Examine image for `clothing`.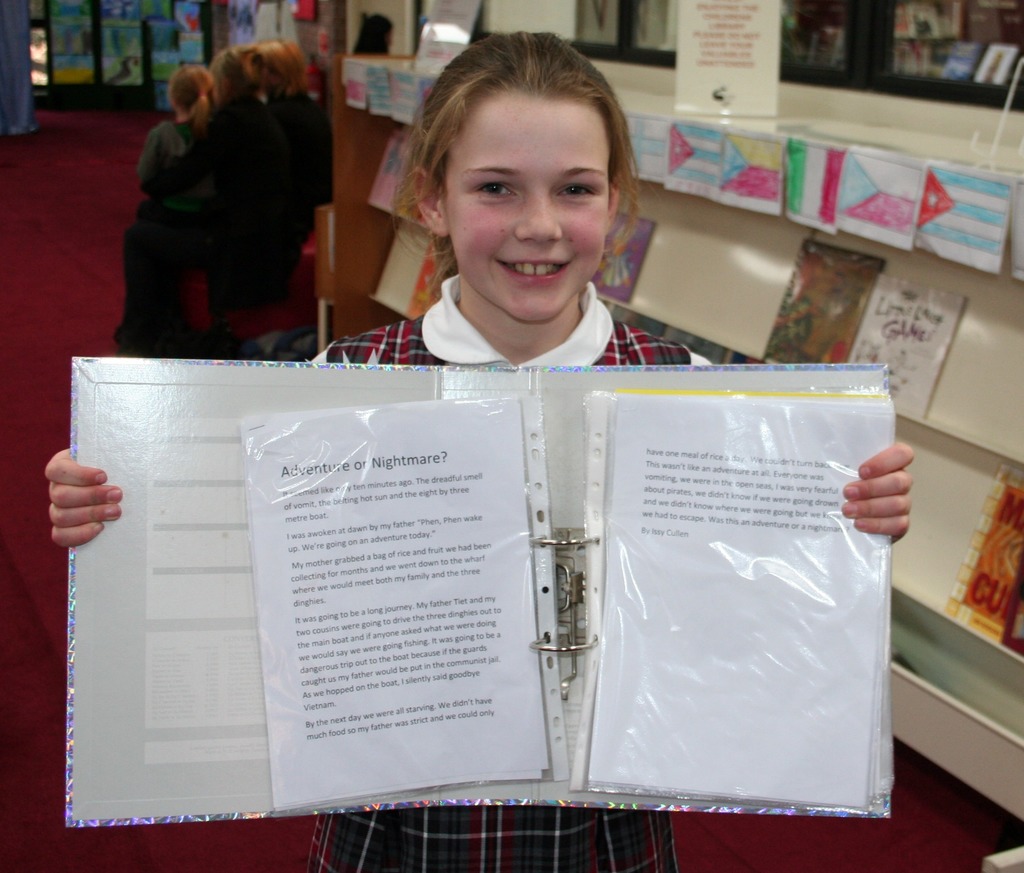
Examination result: left=113, top=101, right=337, bottom=357.
